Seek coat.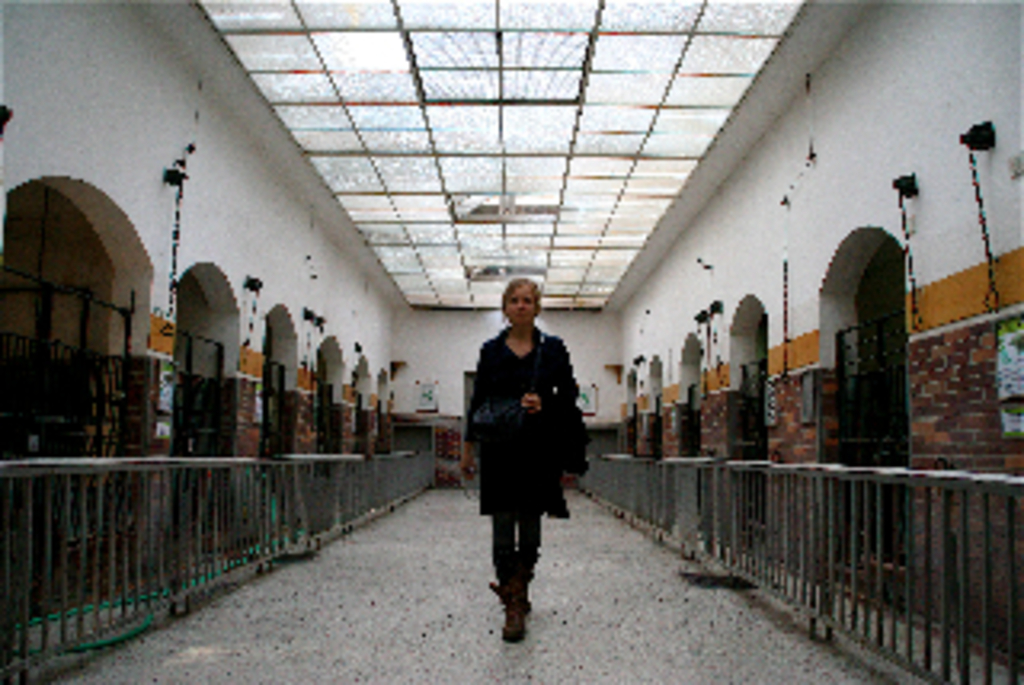
detection(448, 304, 582, 509).
